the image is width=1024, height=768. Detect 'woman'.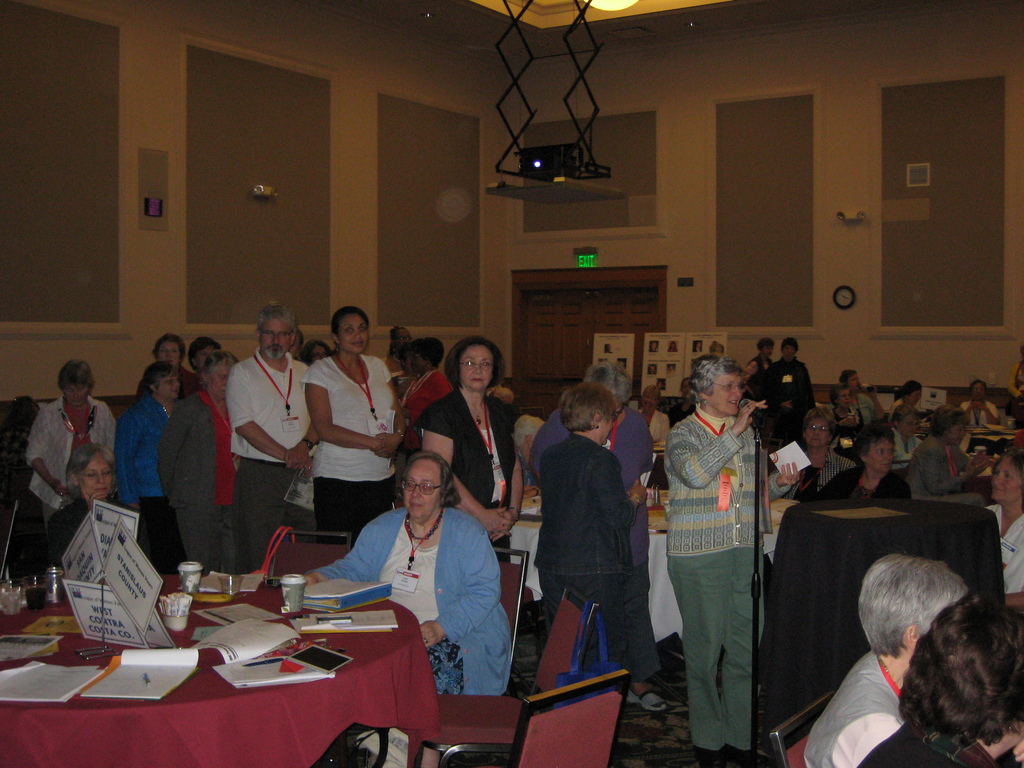
Detection: <region>535, 381, 682, 721</region>.
